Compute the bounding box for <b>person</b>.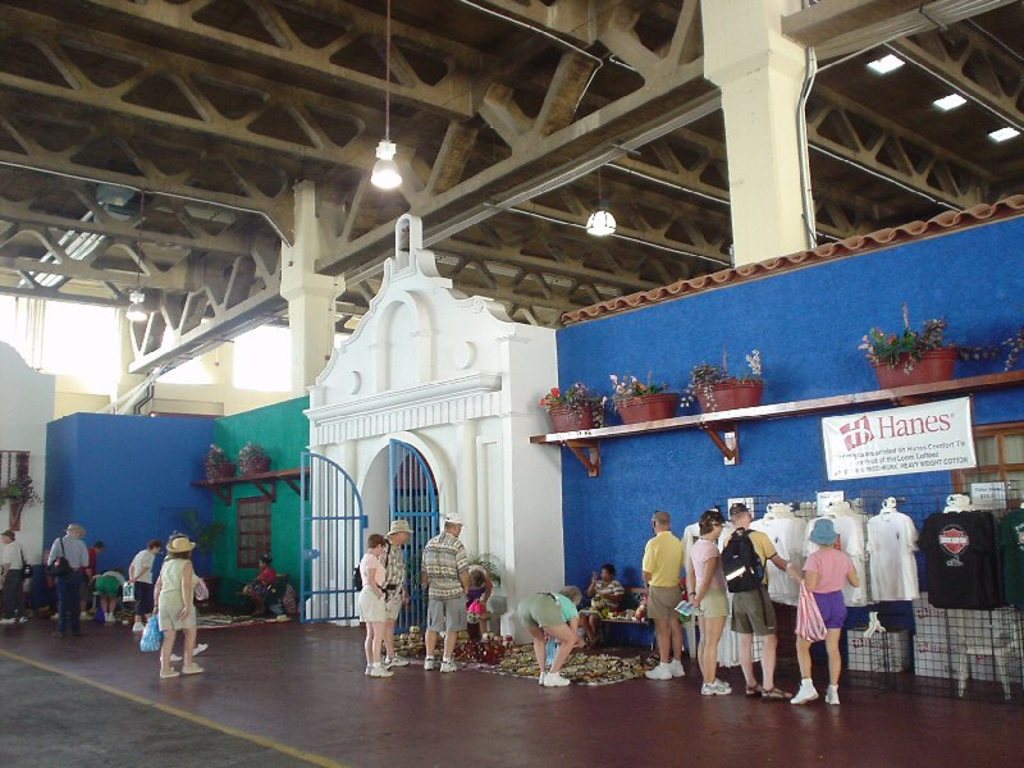
BBox(588, 557, 630, 645).
